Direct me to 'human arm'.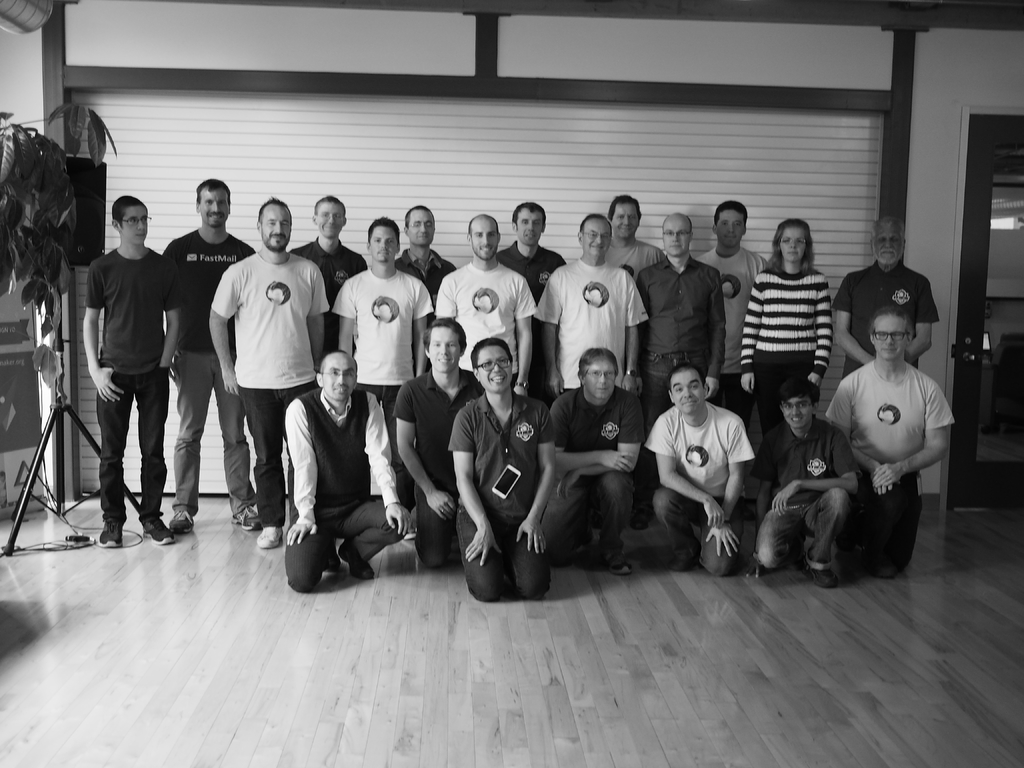
Direction: crop(279, 389, 316, 548).
